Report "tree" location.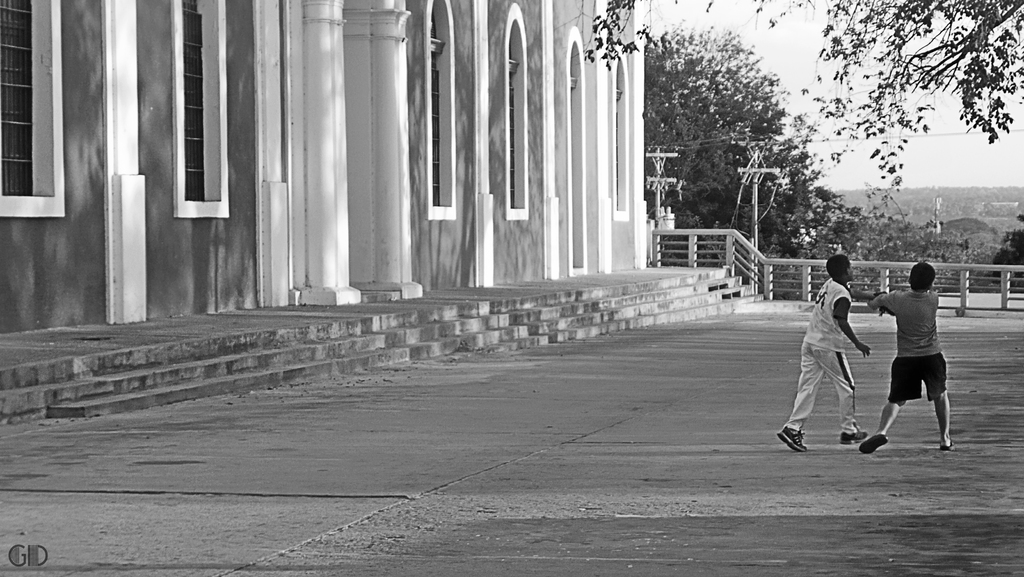
Report: [x1=891, y1=213, x2=993, y2=297].
